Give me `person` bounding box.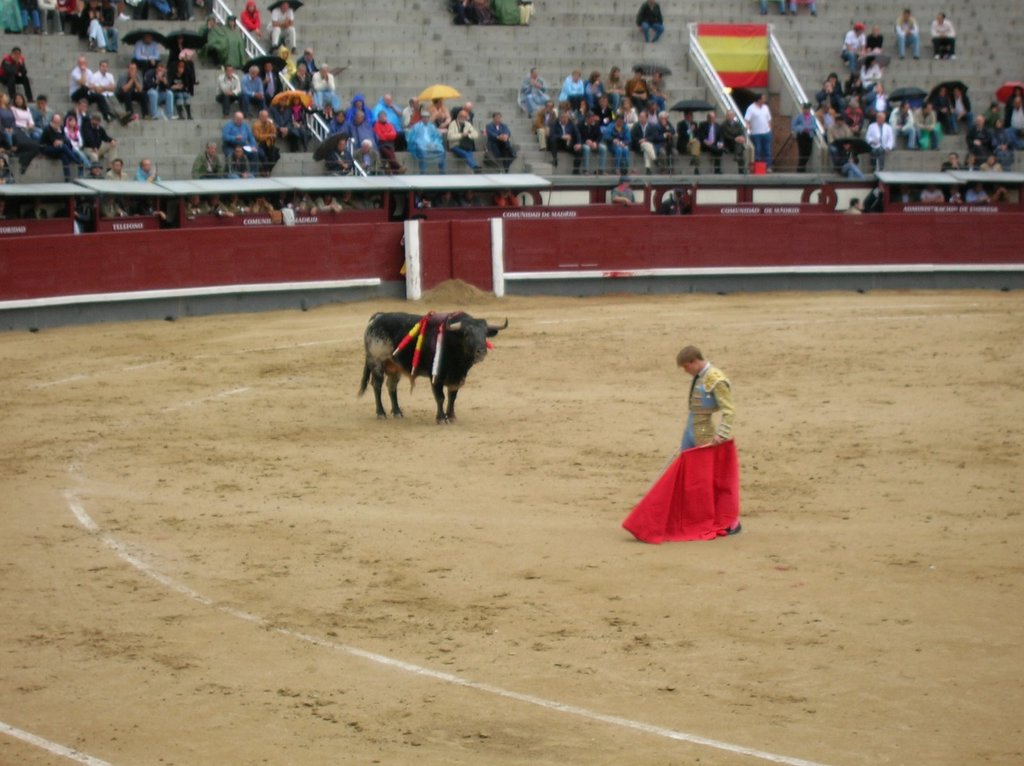
(left=0, top=90, right=22, bottom=170).
